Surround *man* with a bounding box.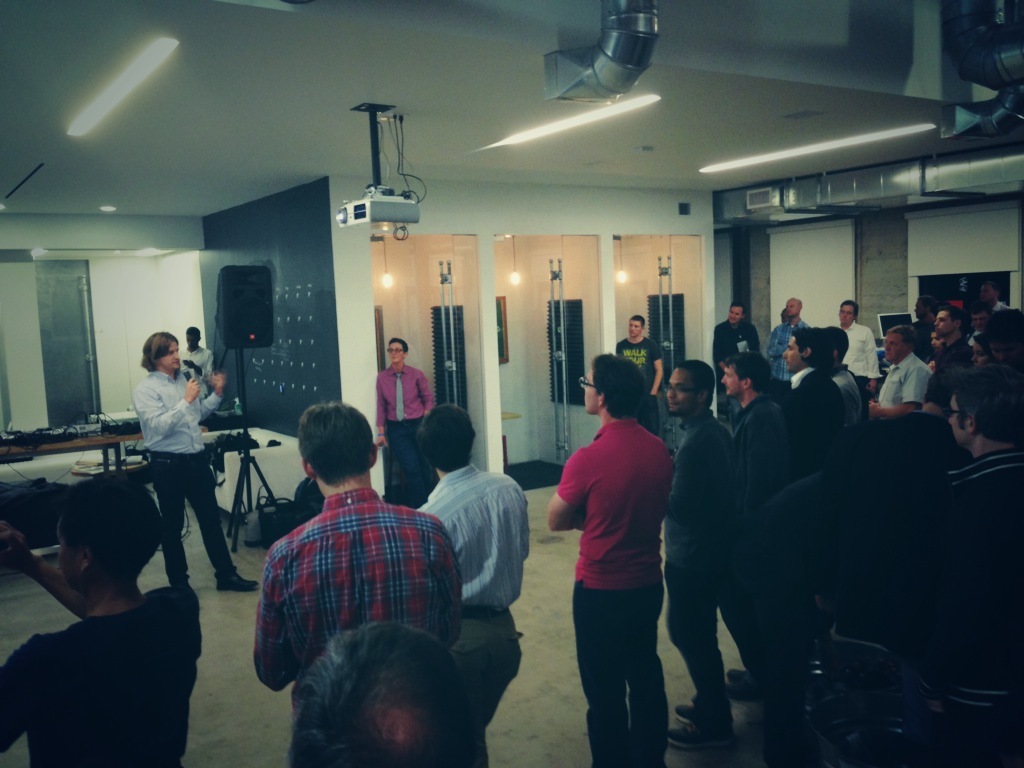
(left=766, top=291, right=817, bottom=373).
